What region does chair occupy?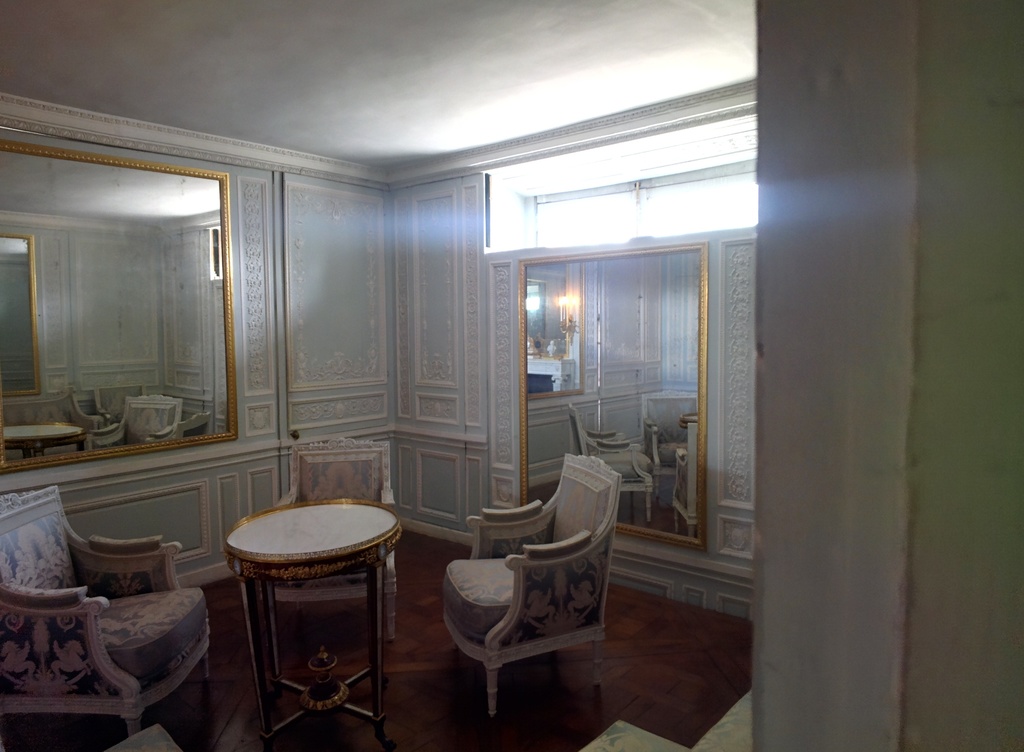
<bbox>421, 454, 614, 742</bbox>.
